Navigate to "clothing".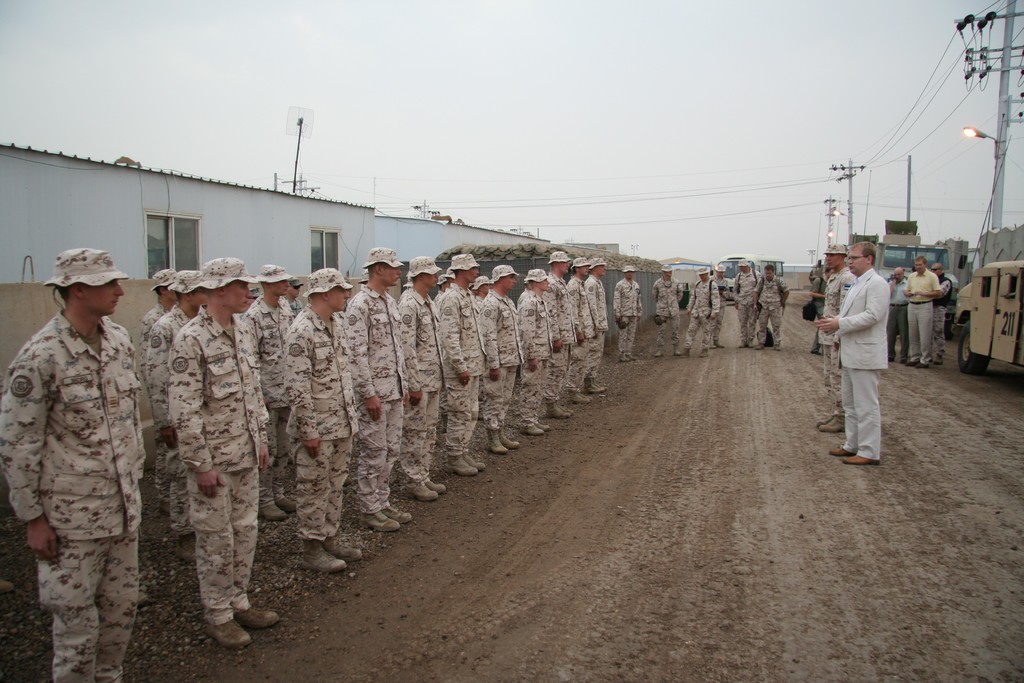
Navigation target: left=651, top=274, right=681, bottom=342.
